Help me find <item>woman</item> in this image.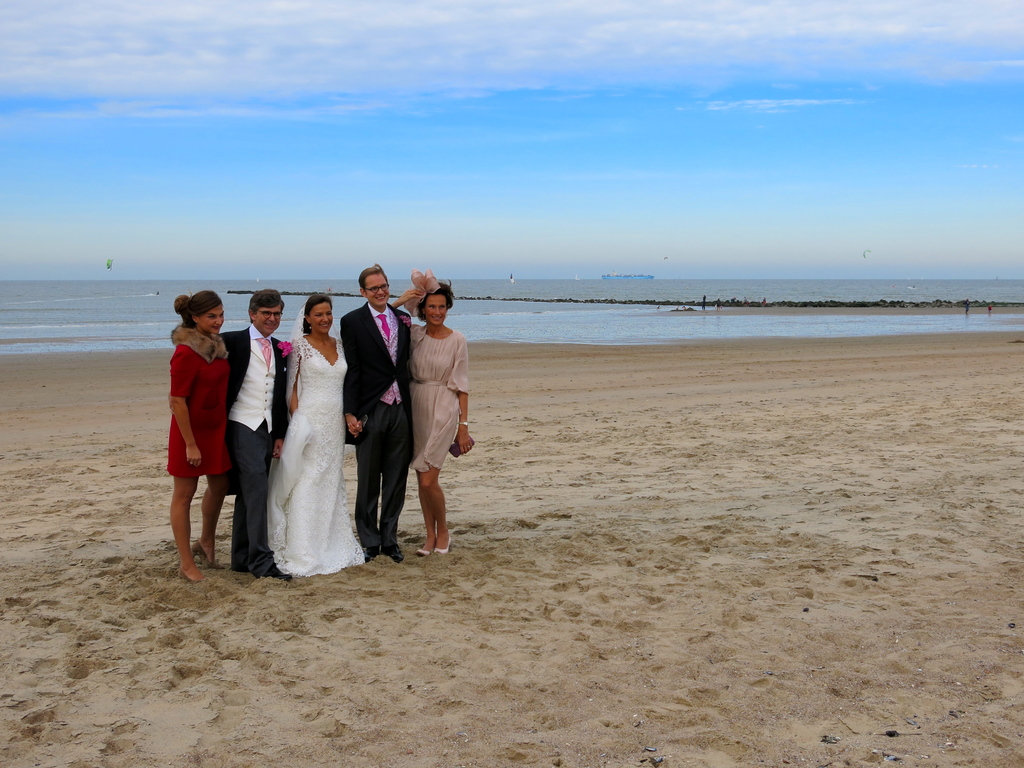
Found it: BBox(390, 278, 469, 550).
